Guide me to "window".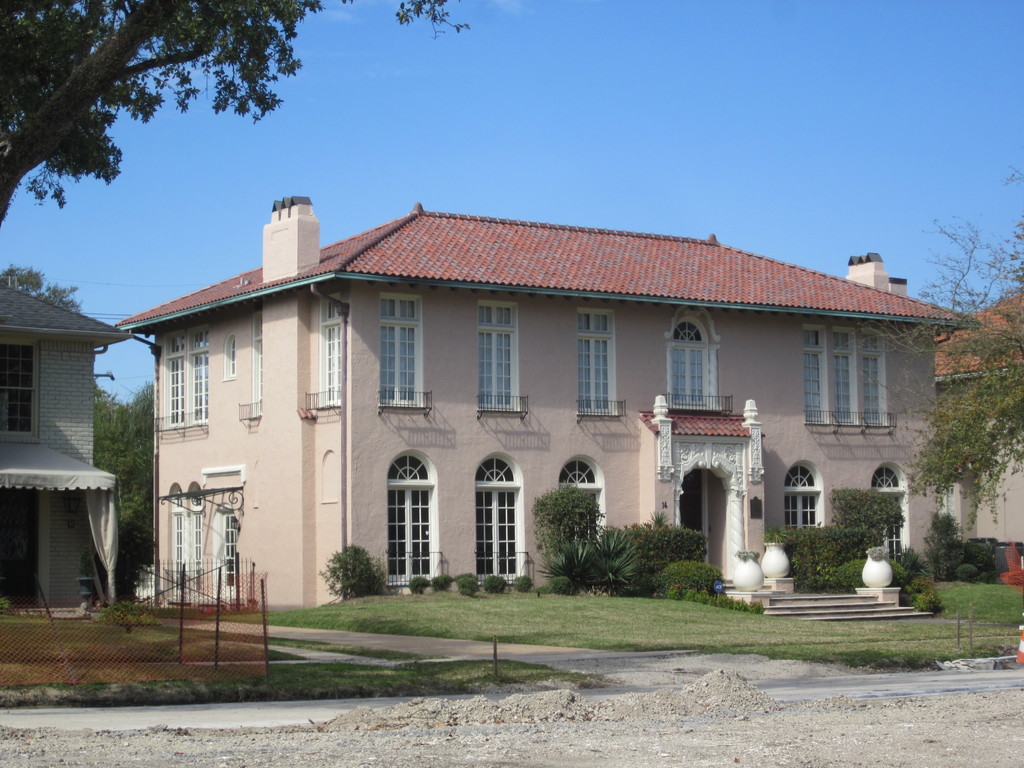
Guidance: <bbox>801, 326, 824, 428</bbox>.
